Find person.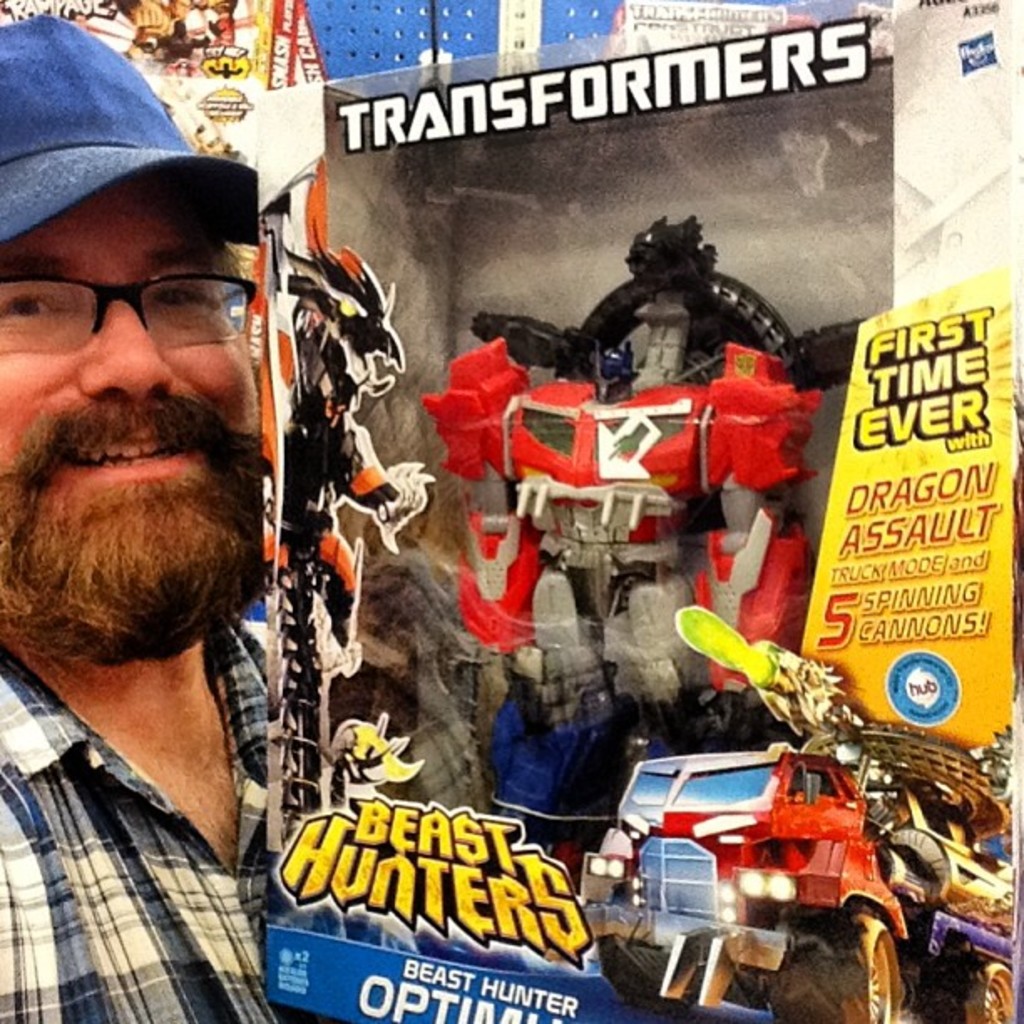
pyautogui.locateOnScreen(0, 15, 361, 1022).
